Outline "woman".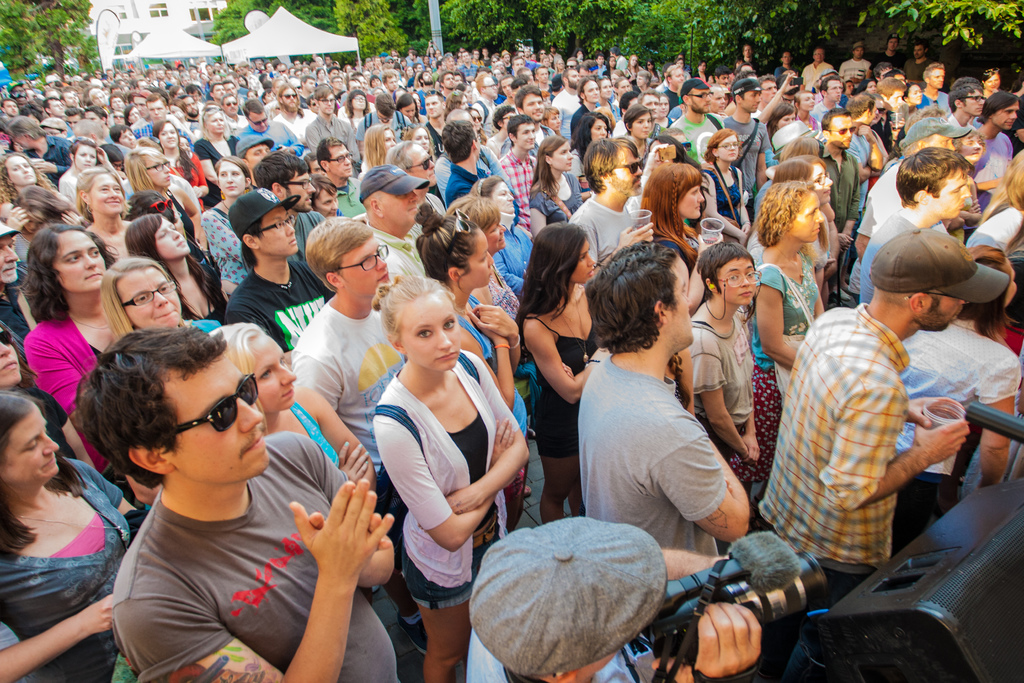
Outline: (3,149,49,206).
